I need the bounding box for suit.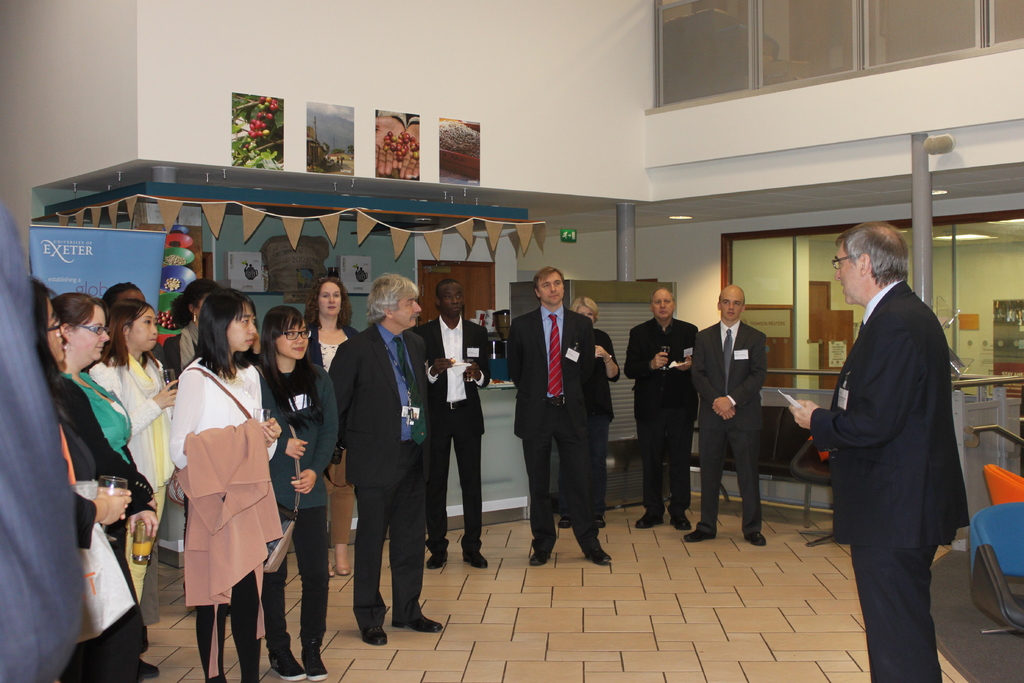
Here it is: 813:281:968:682.
